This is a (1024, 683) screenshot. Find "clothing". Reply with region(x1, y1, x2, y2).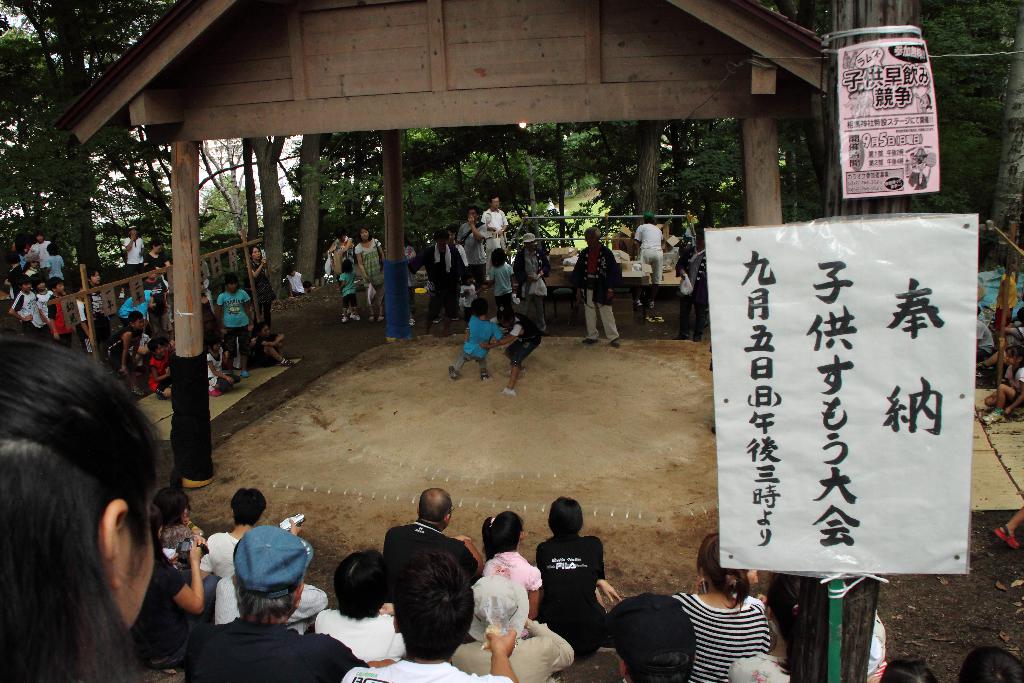
region(328, 236, 356, 270).
